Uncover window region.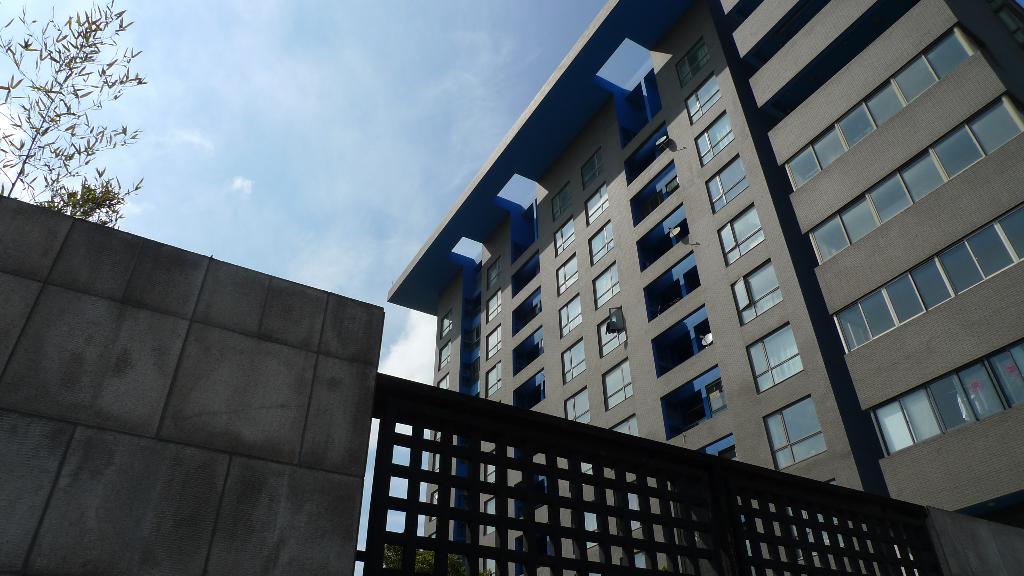
Uncovered: [x1=564, y1=387, x2=593, y2=429].
